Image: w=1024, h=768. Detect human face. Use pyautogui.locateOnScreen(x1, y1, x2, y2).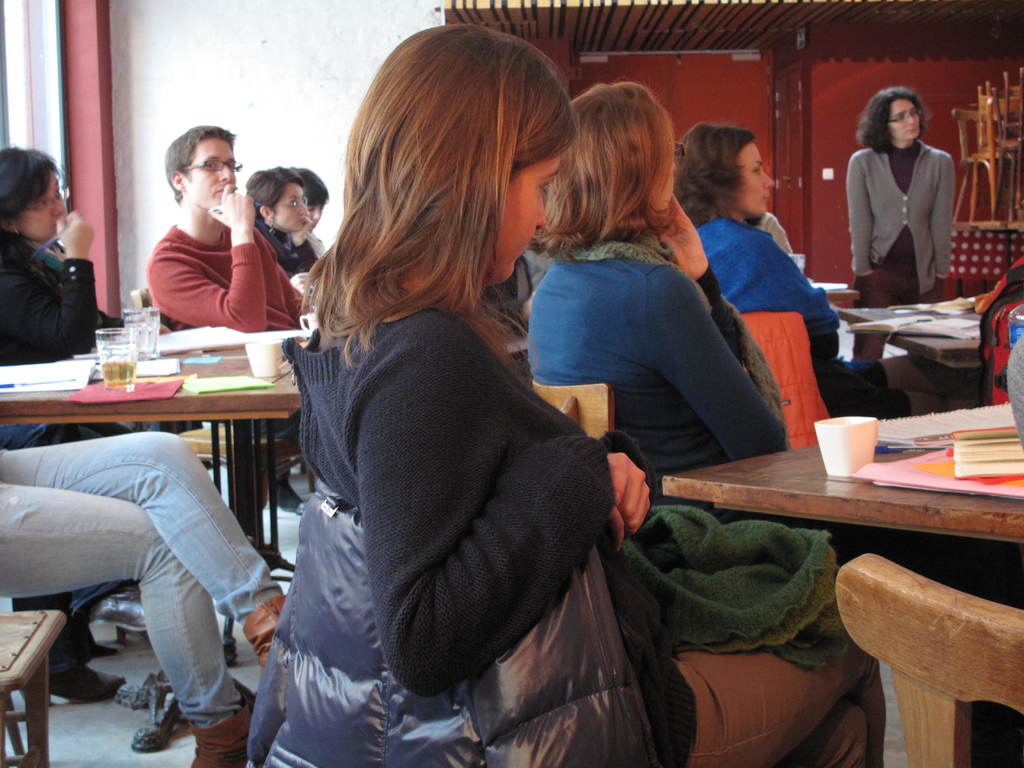
pyautogui.locateOnScreen(187, 138, 241, 212).
